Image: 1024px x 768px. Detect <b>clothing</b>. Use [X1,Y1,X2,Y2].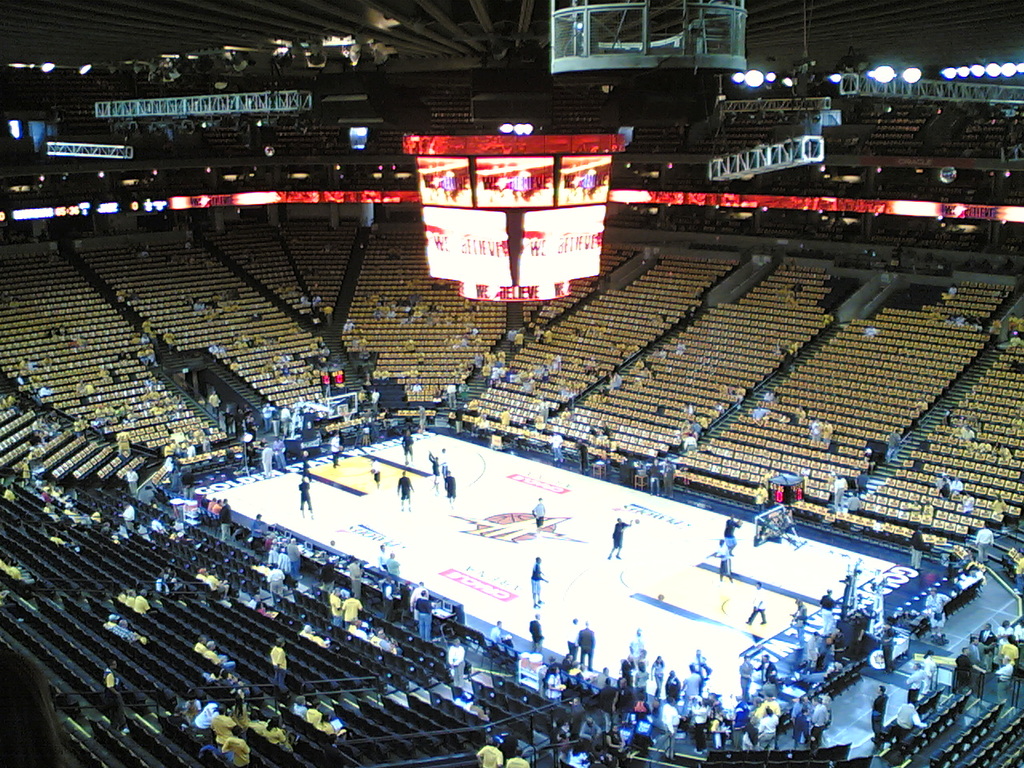
[939,481,951,501].
